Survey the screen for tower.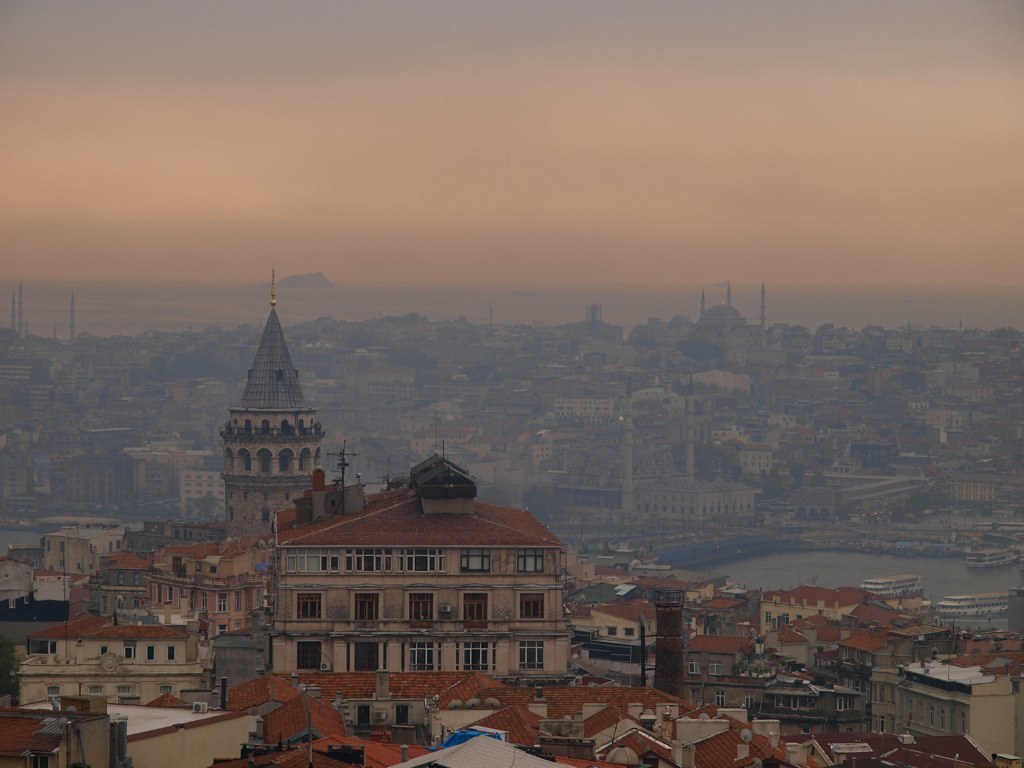
Survey found: 665/395/699/482.
